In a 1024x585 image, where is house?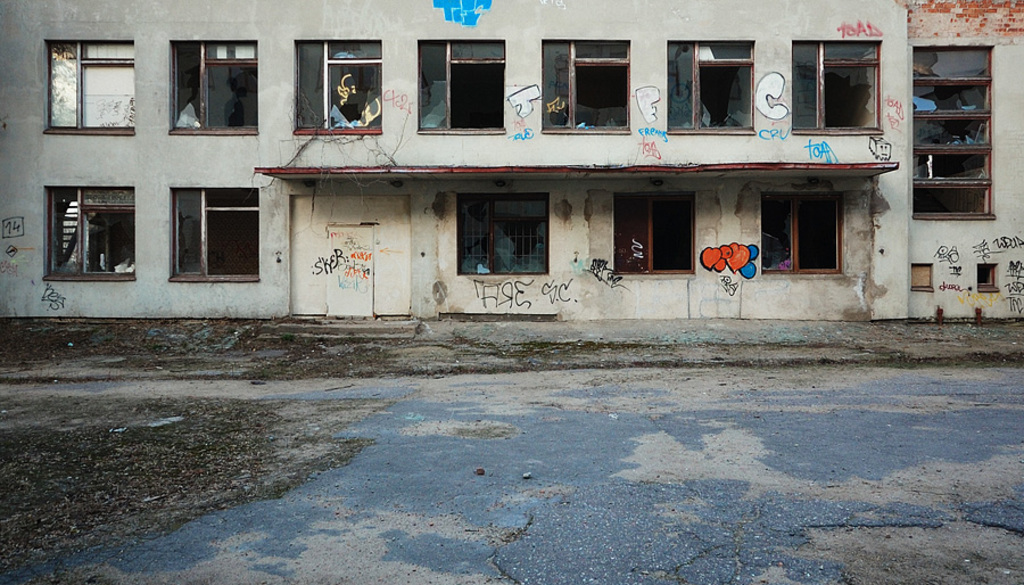
locate(0, 0, 1023, 318).
